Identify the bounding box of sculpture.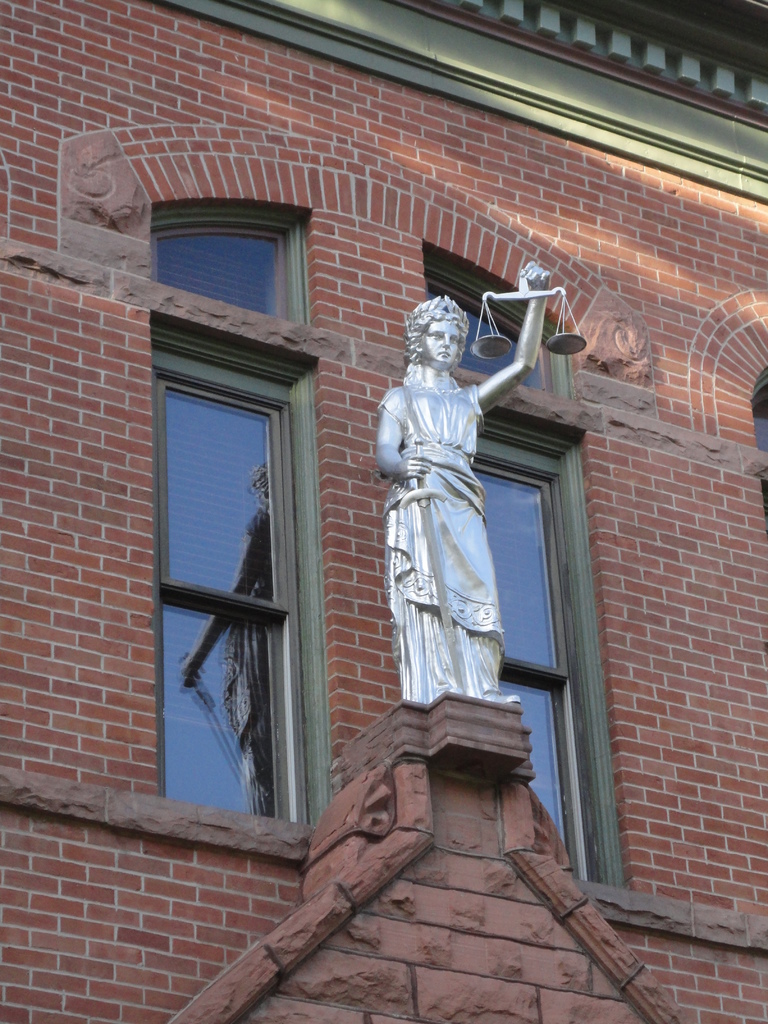
<box>378,259,589,703</box>.
